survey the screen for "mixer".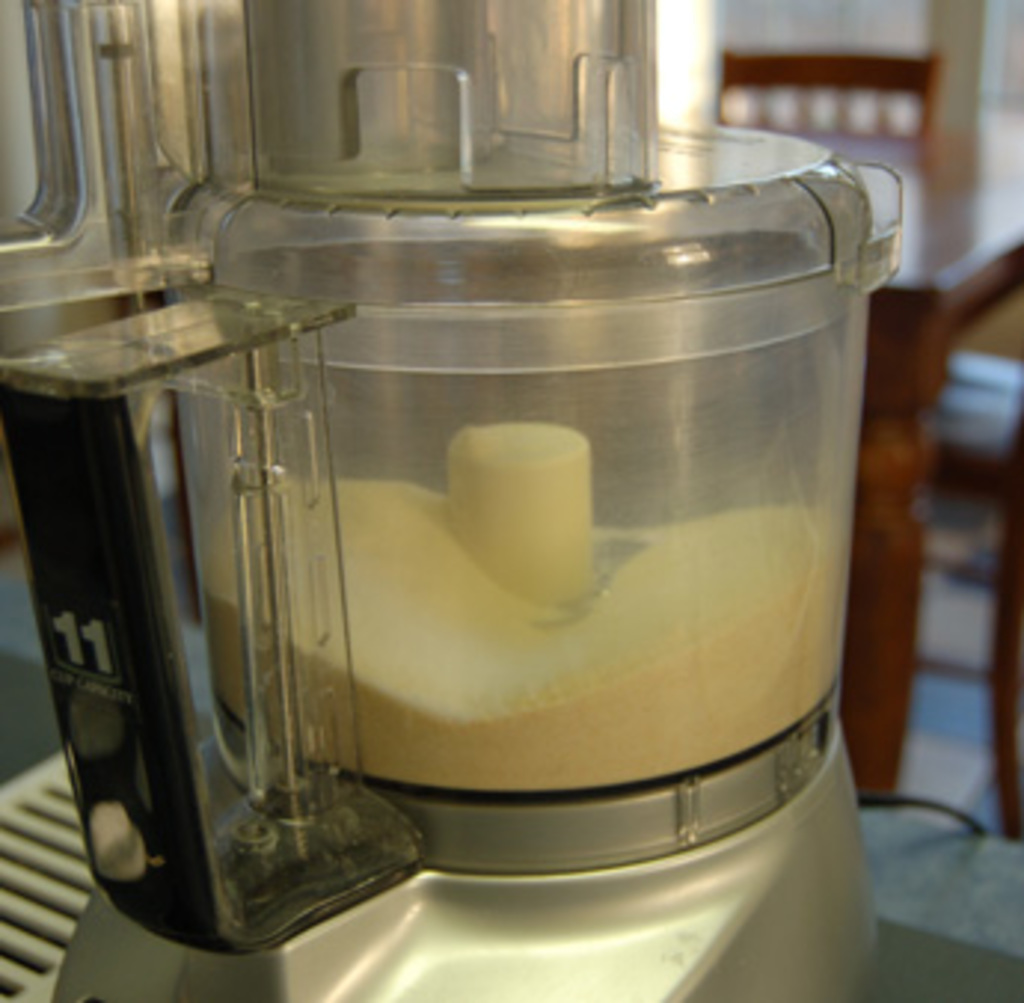
Survey found: [x1=0, y1=0, x2=902, y2=1000].
